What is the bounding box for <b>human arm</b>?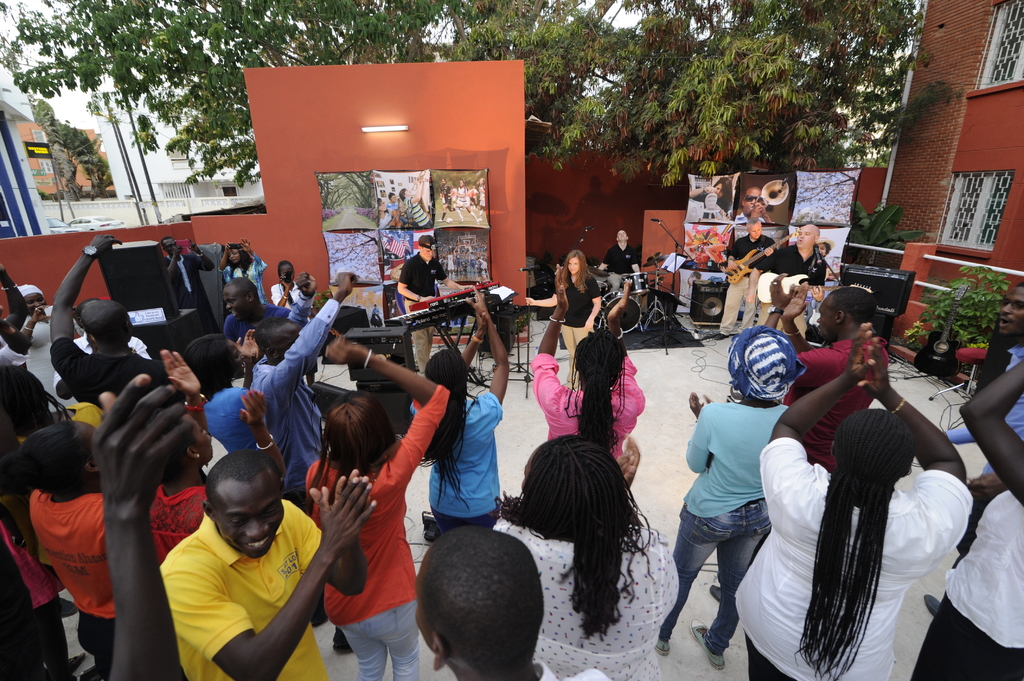
106, 368, 198, 680.
